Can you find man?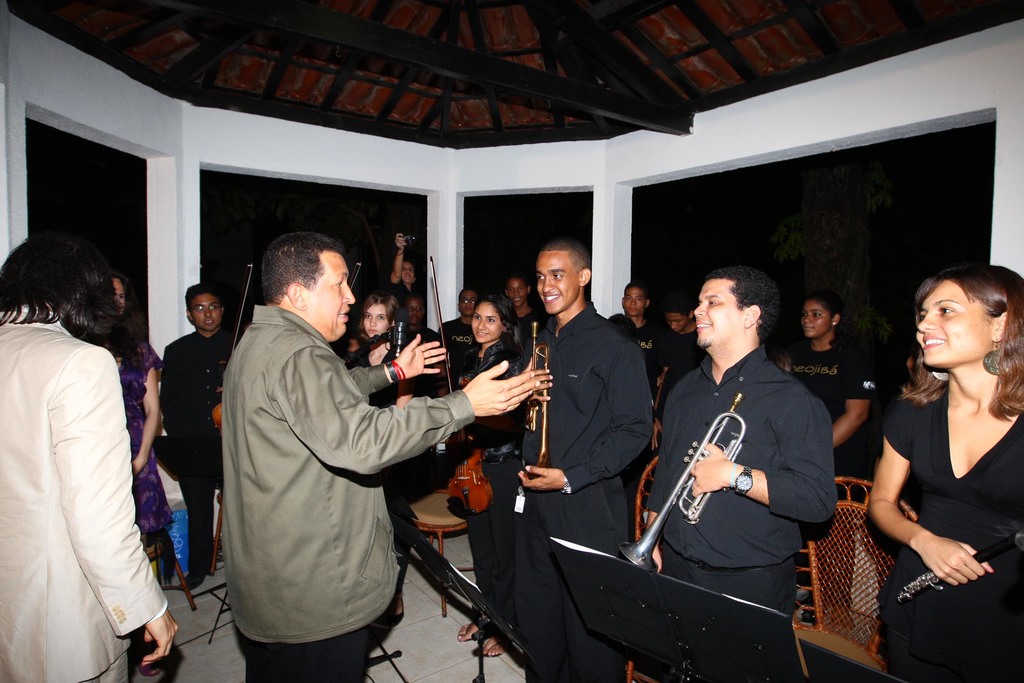
Yes, bounding box: <box>643,268,833,682</box>.
